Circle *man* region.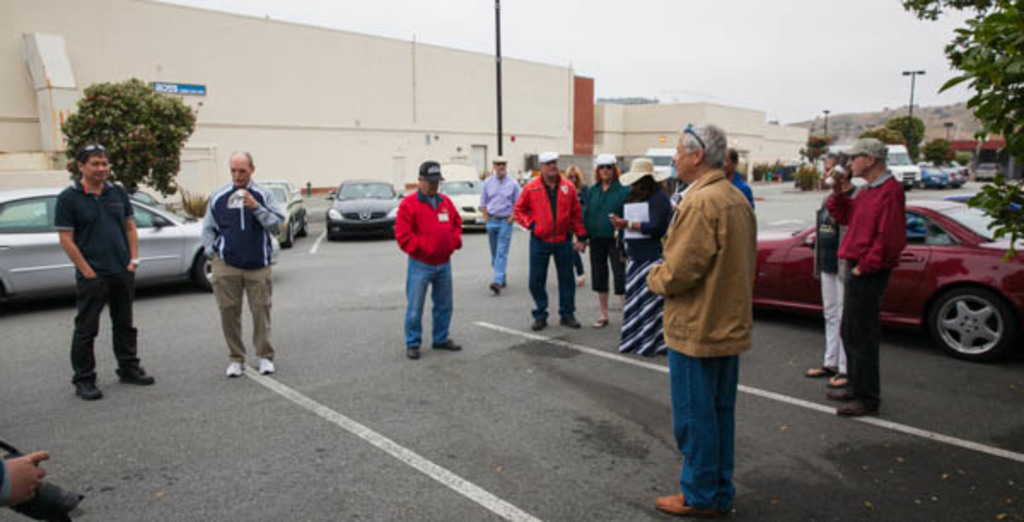
Region: (823, 130, 908, 416).
